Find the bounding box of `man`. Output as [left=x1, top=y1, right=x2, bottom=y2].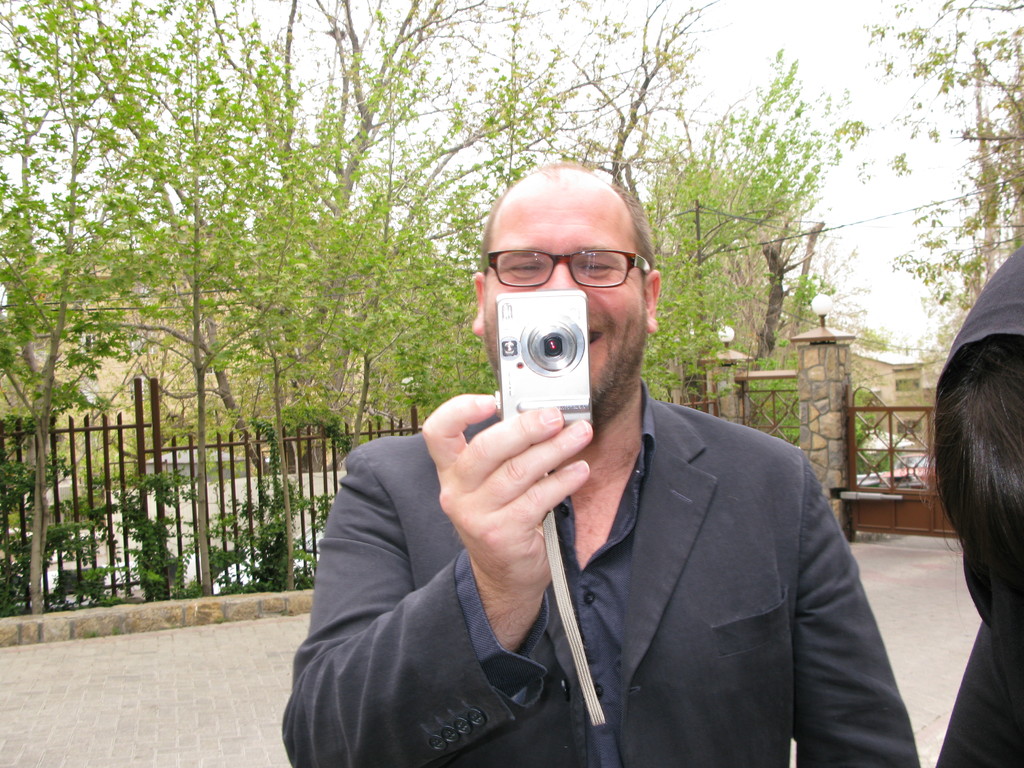
[left=294, top=159, right=922, bottom=749].
